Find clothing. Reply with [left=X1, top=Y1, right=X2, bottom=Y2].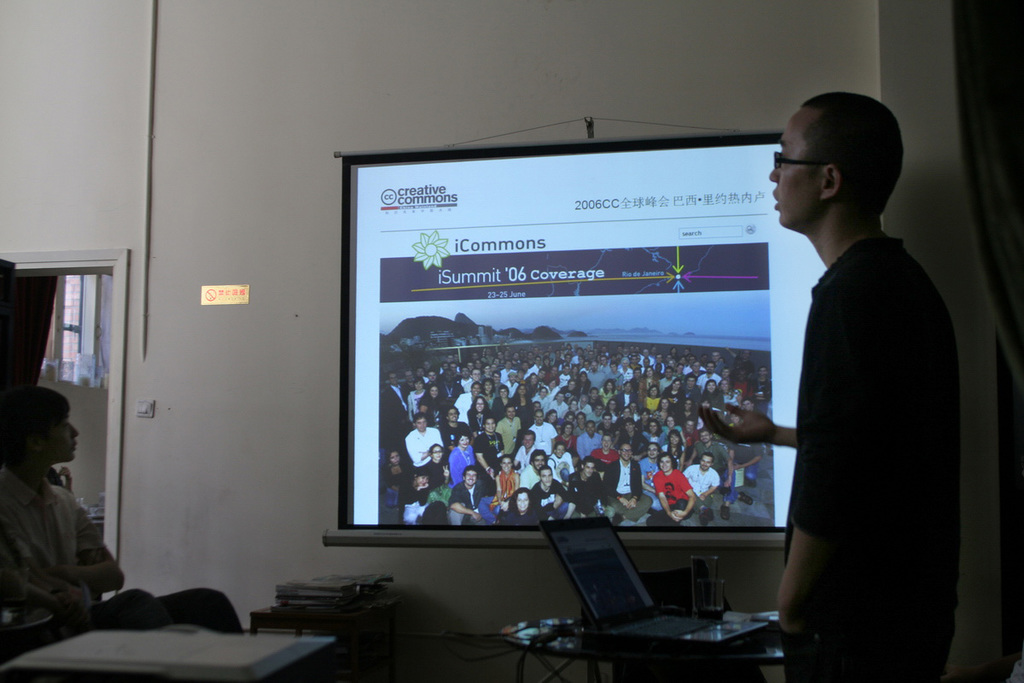
[left=0, top=470, right=107, bottom=666].
